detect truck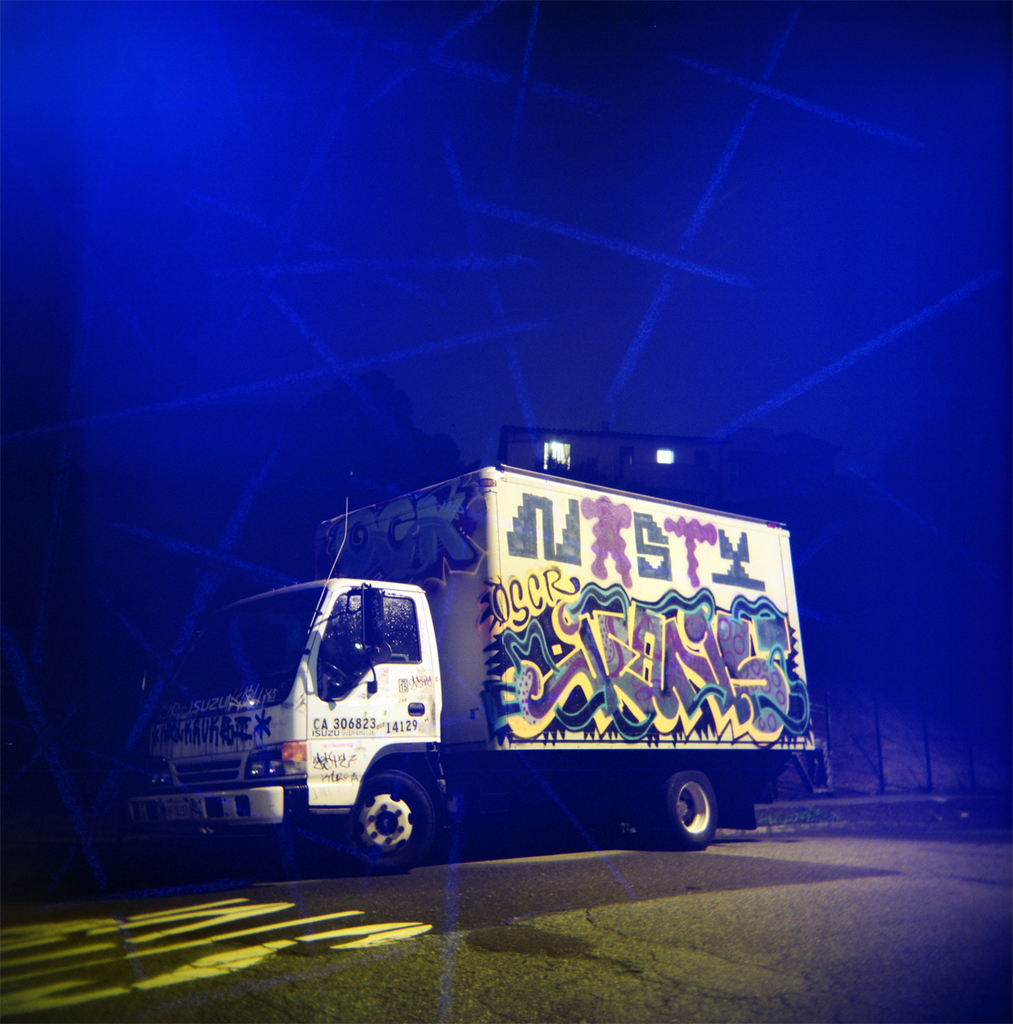
bbox=[187, 438, 815, 865]
